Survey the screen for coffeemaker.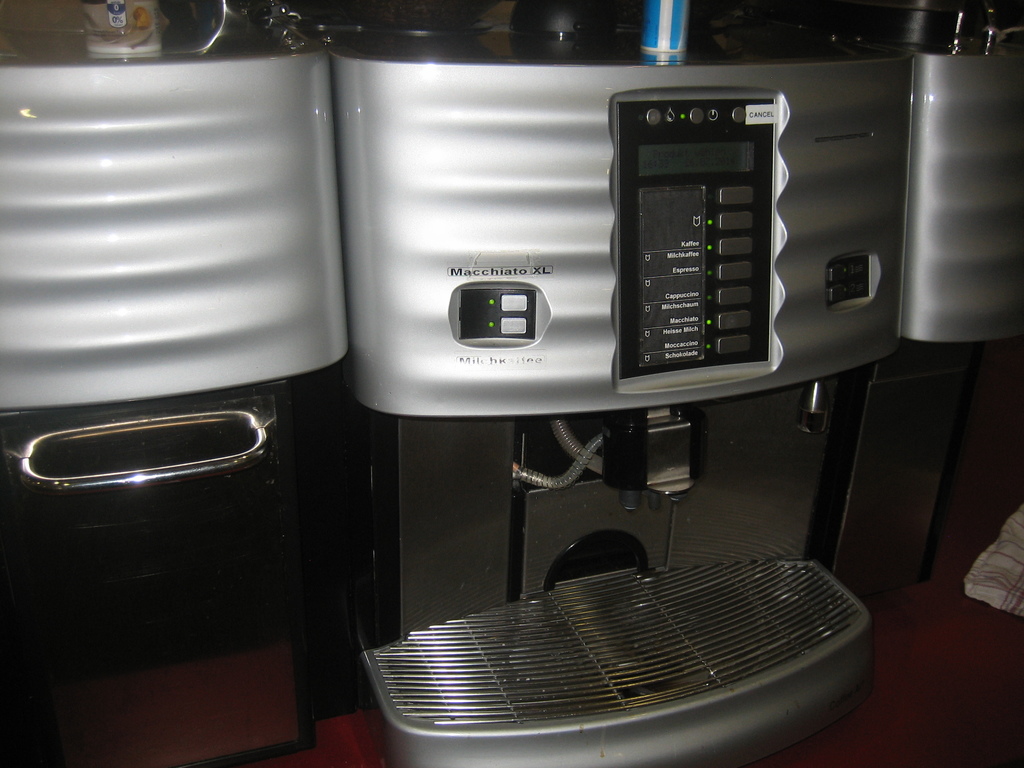
Survey found: 295:0:902:767.
